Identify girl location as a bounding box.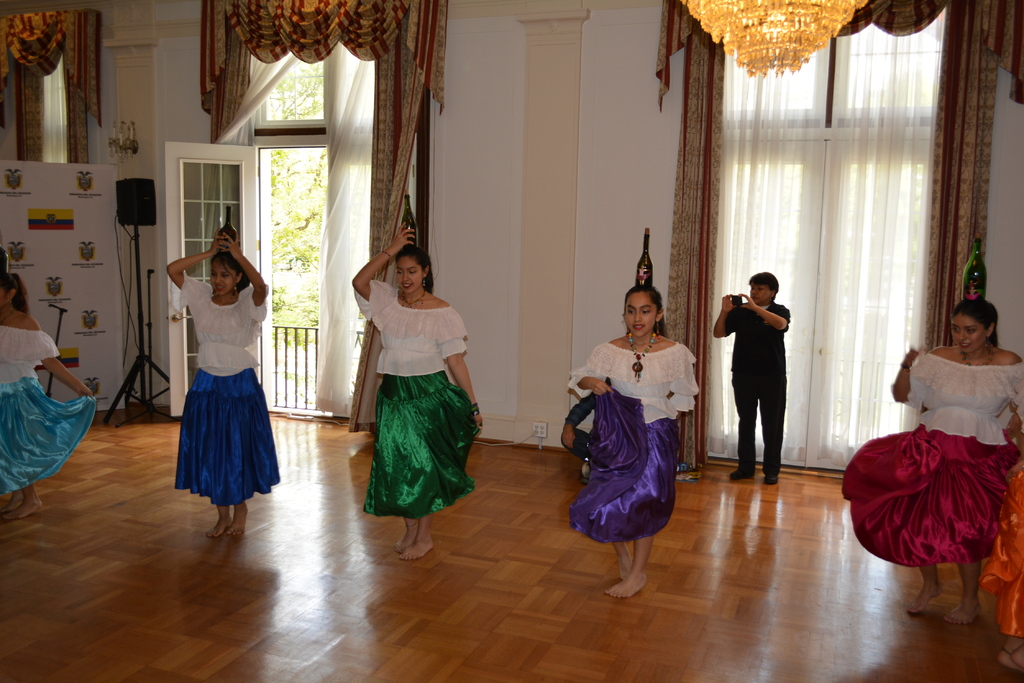
pyautogui.locateOnScreen(833, 302, 1023, 625).
